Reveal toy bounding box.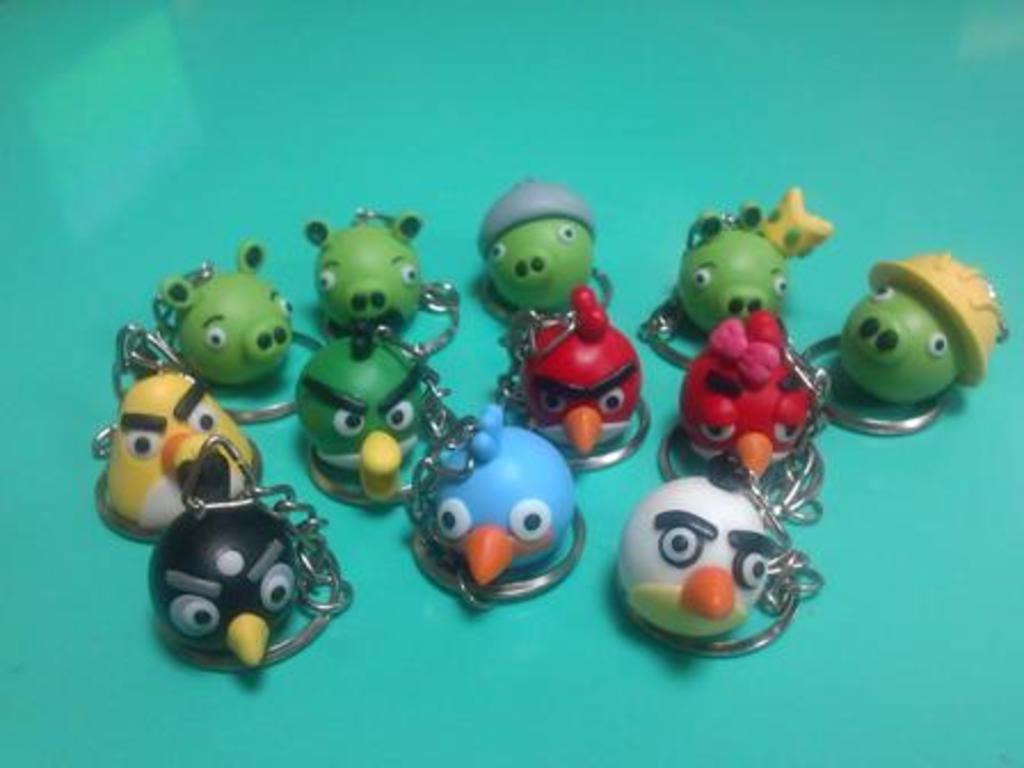
Revealed: box(617, 478, 784, 645).
